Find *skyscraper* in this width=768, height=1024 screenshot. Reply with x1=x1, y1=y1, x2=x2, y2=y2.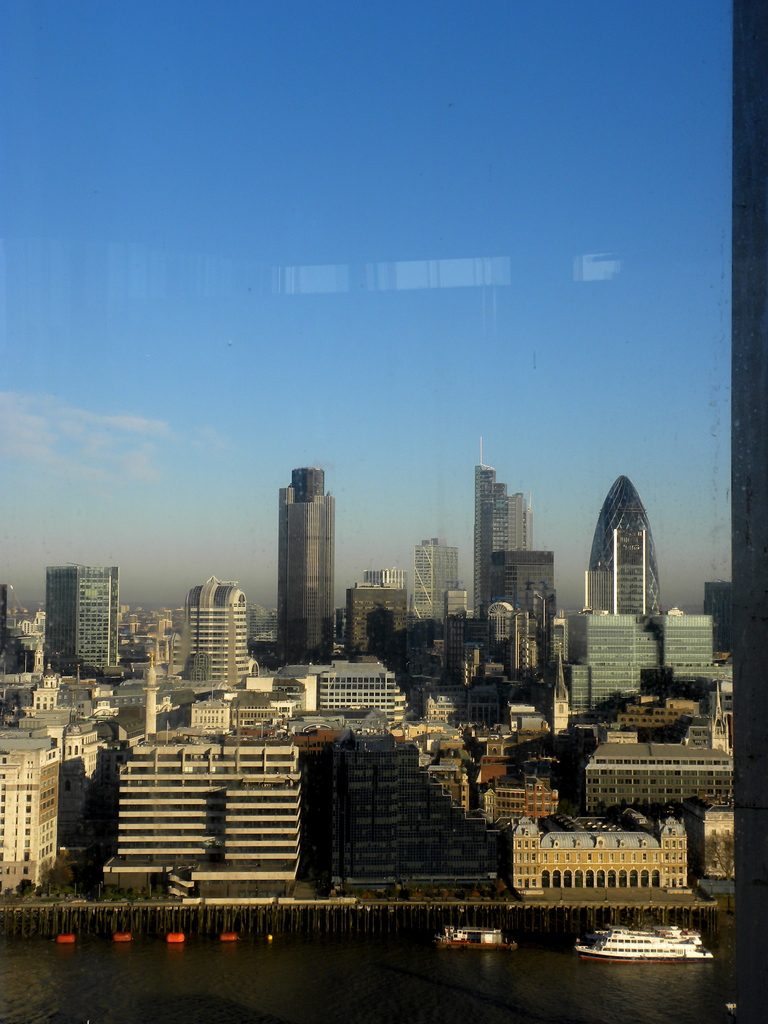
x1=177, y1=577, x2=248, y2=682.
